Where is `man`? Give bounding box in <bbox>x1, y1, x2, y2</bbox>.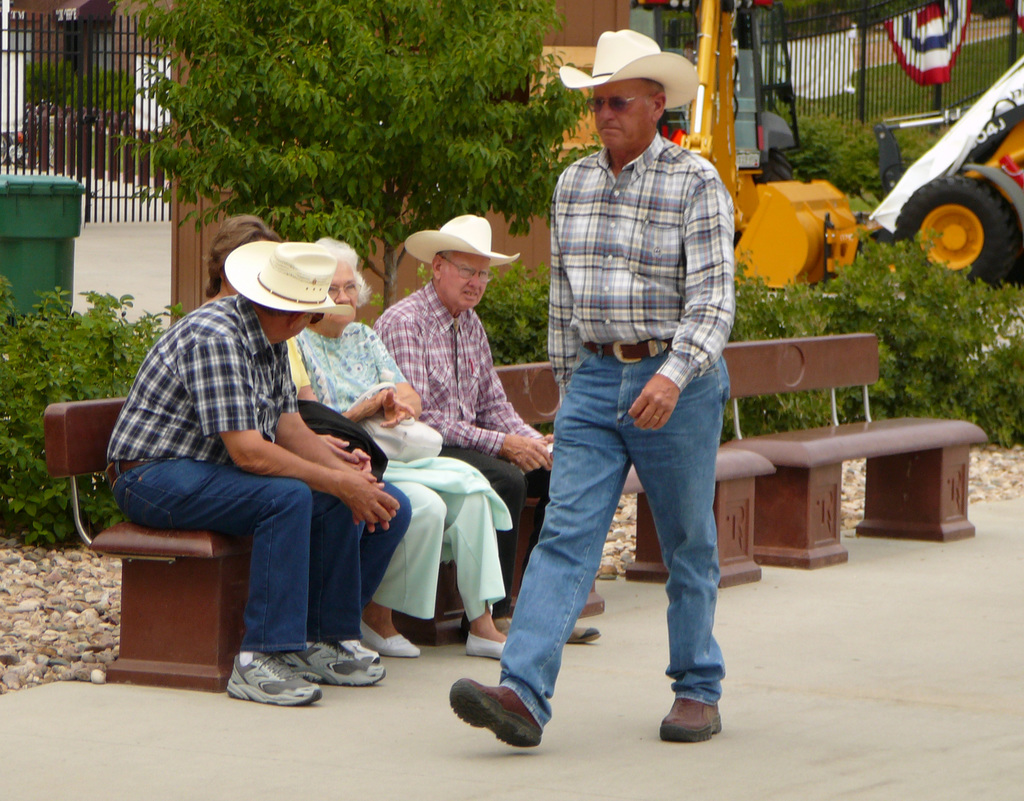
<bbox>443, 24, 724, 747</bbox>.
